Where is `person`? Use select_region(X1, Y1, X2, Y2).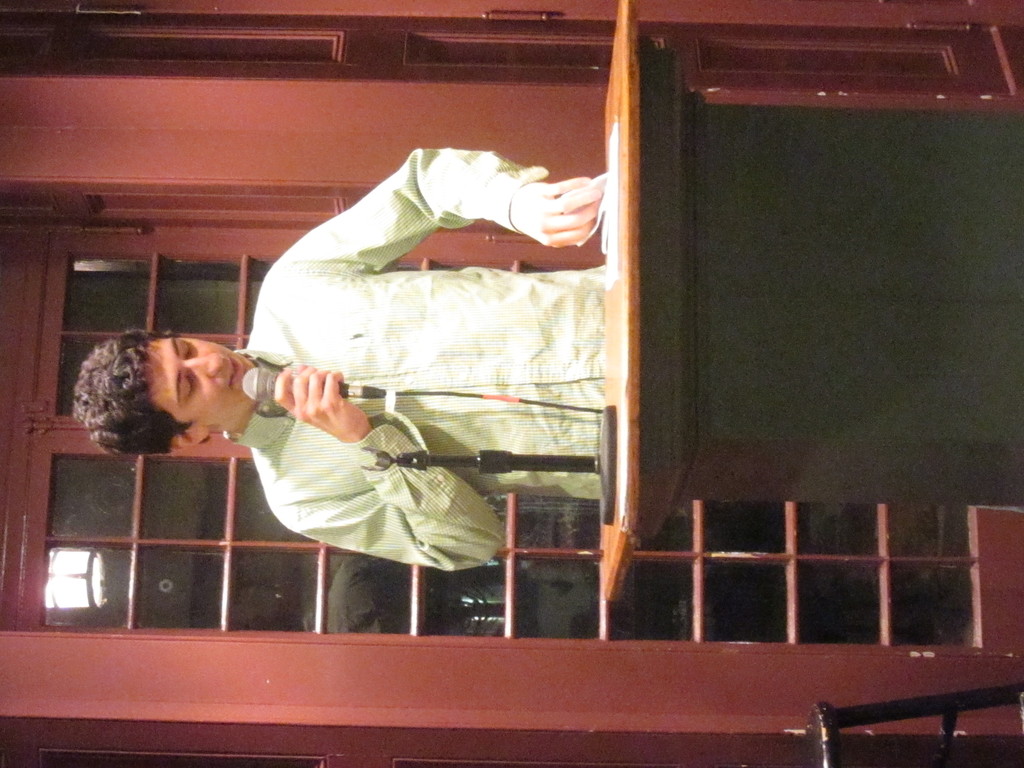
select_region(70, 141, 613, 577).
